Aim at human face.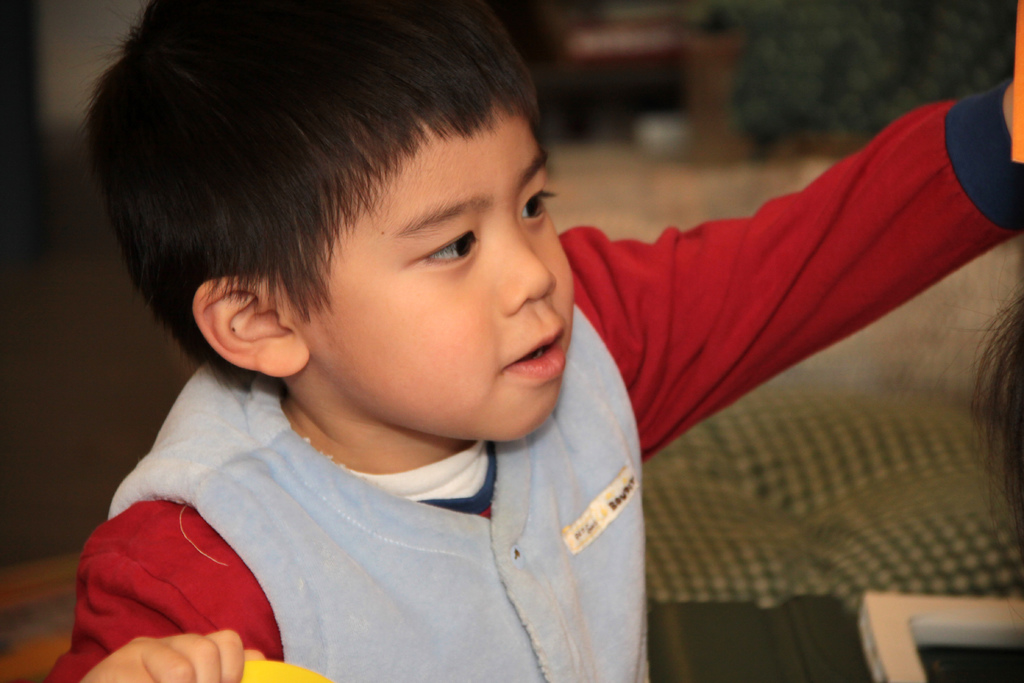
Aimed at 286 90 572 440.
